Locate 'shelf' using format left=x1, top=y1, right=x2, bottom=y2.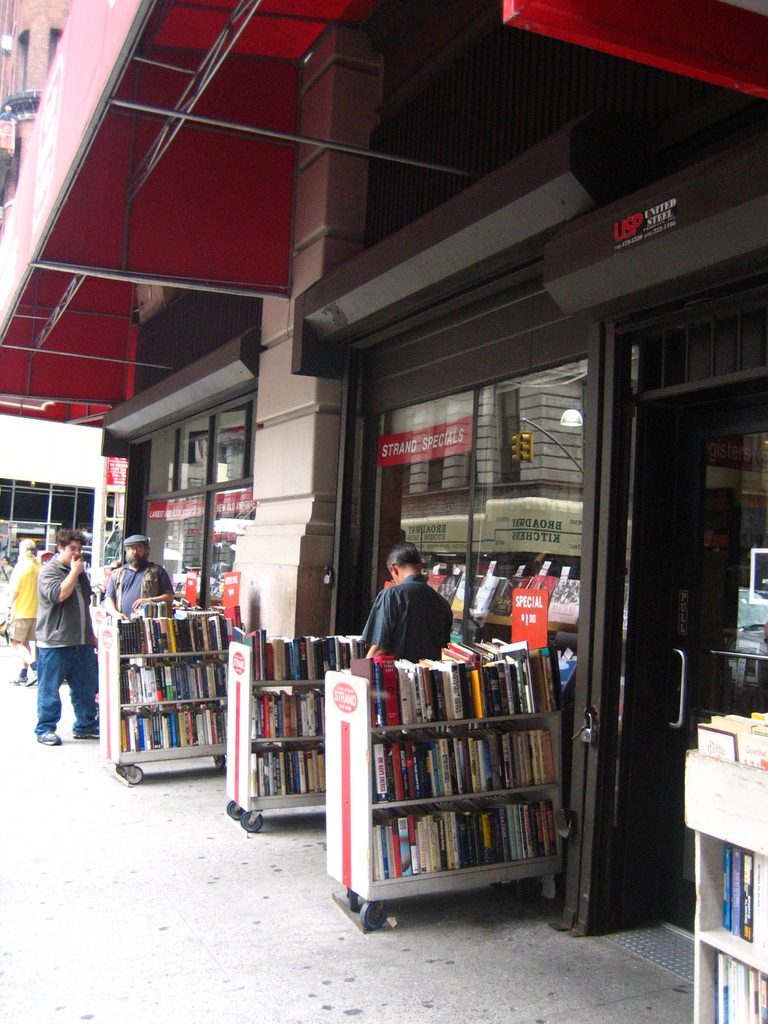
left=216, top=624, right=321, bottom=813.
